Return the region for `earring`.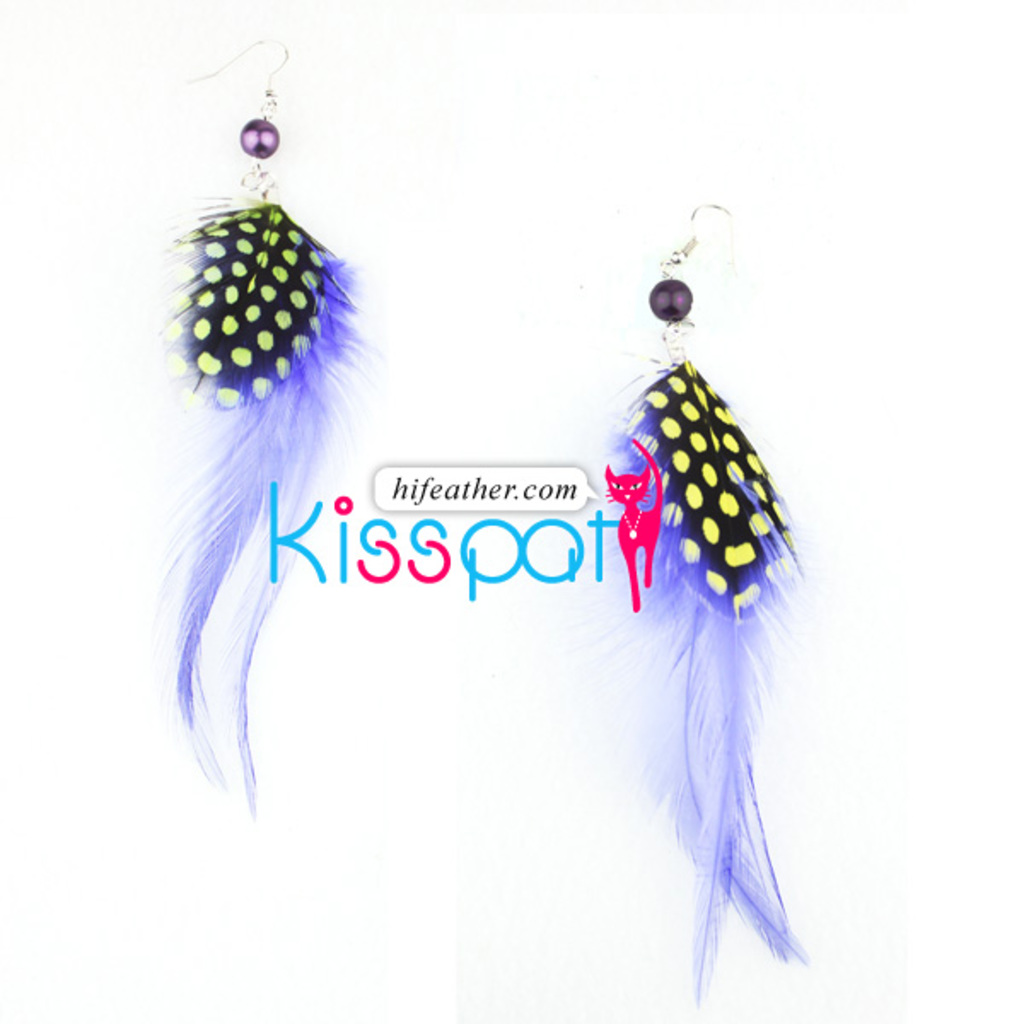
detection(604, 201, 824, 1002).
